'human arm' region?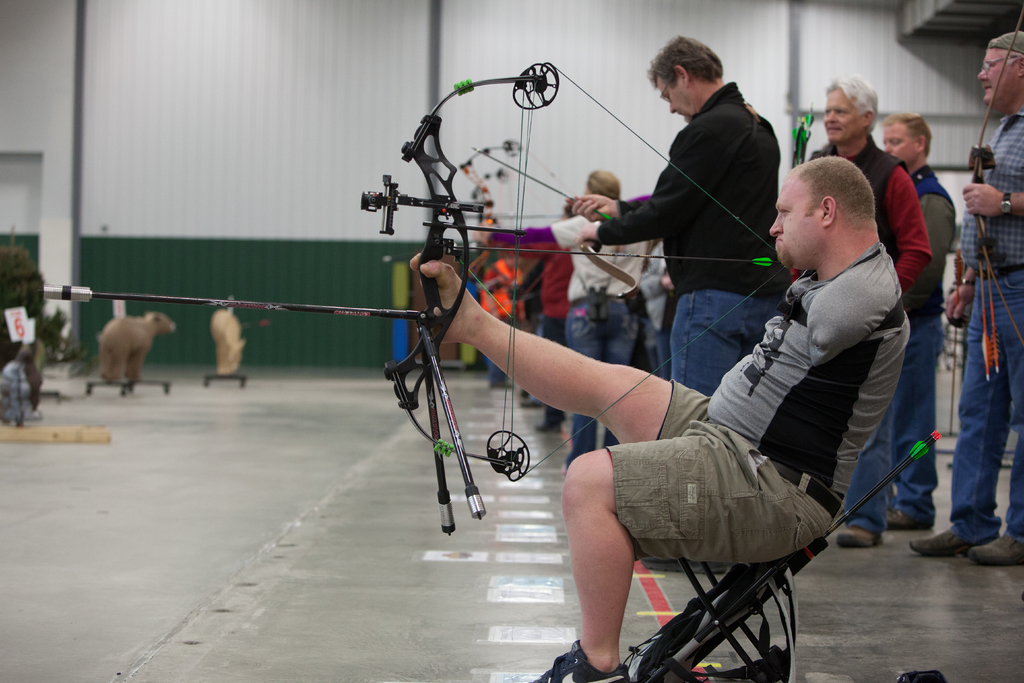
(left=943, top=262, right=973, bottom=320)
